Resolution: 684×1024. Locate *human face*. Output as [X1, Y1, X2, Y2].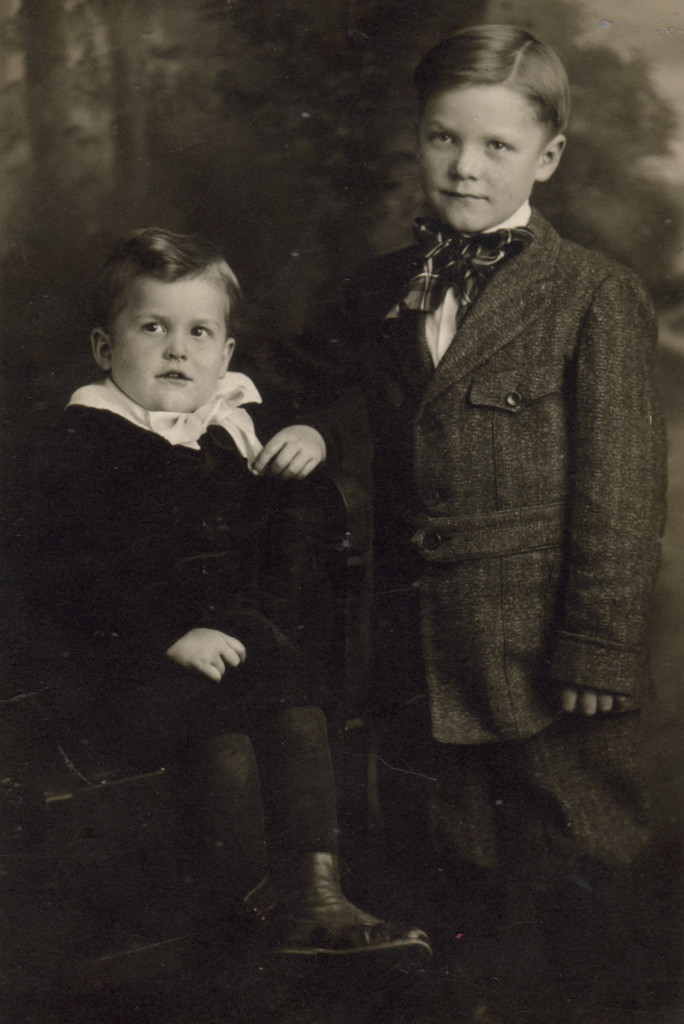
[110, 278, 226, 412].
